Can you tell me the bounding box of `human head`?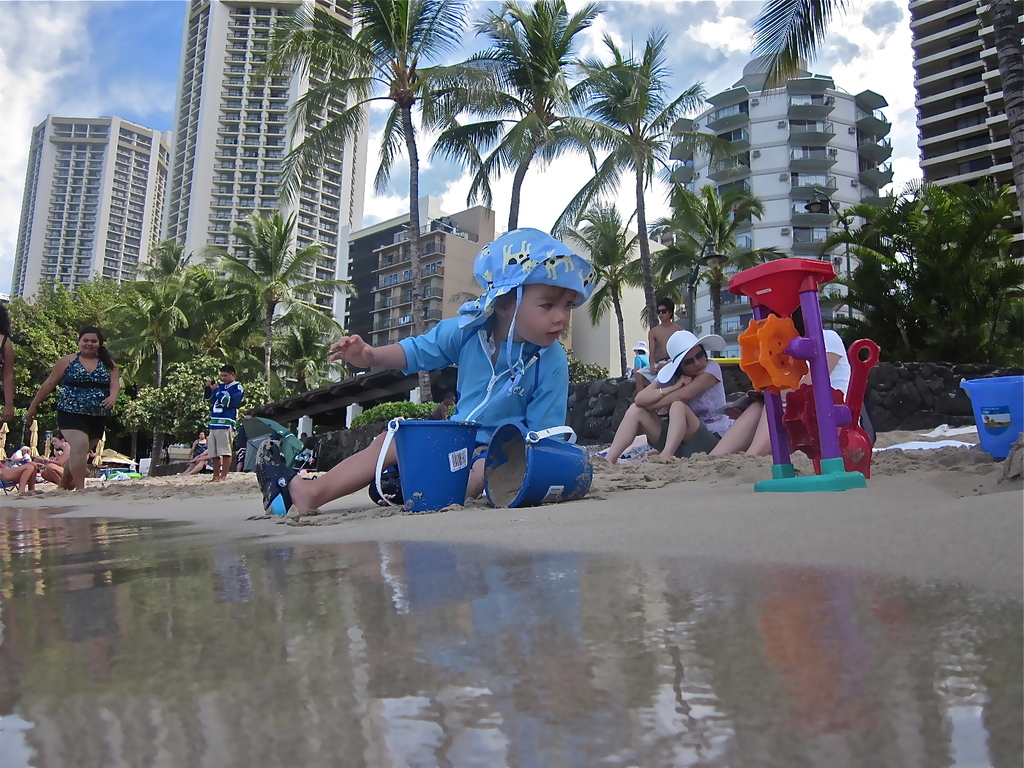
[x1=667, y1=330, x2=708, y2=376].
